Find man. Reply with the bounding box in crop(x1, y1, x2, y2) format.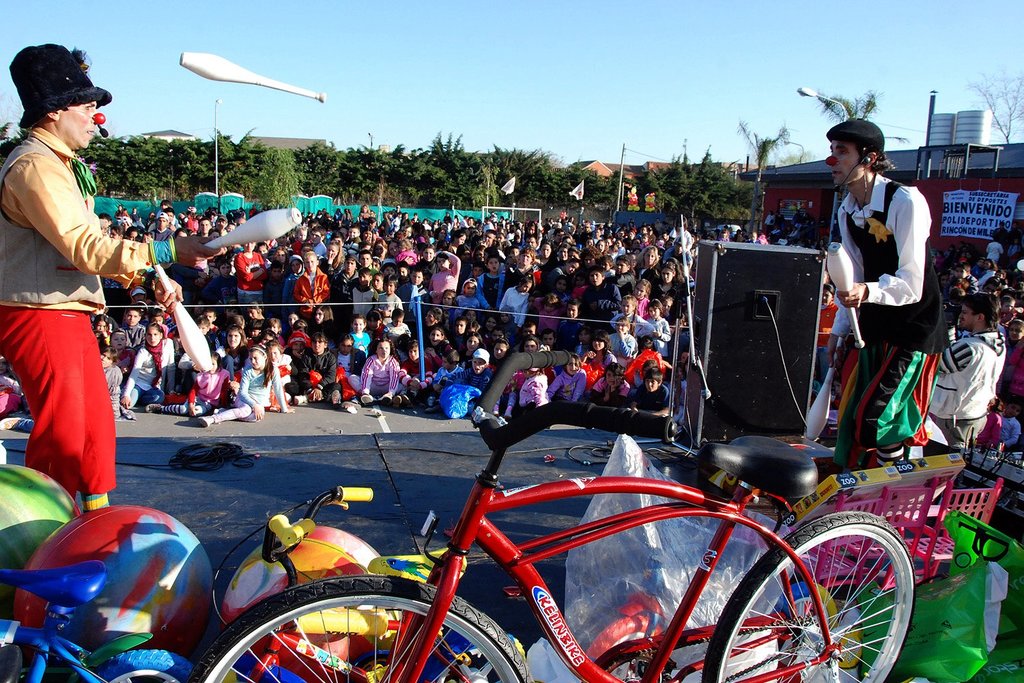
crop(0, 40, 224, 514).
